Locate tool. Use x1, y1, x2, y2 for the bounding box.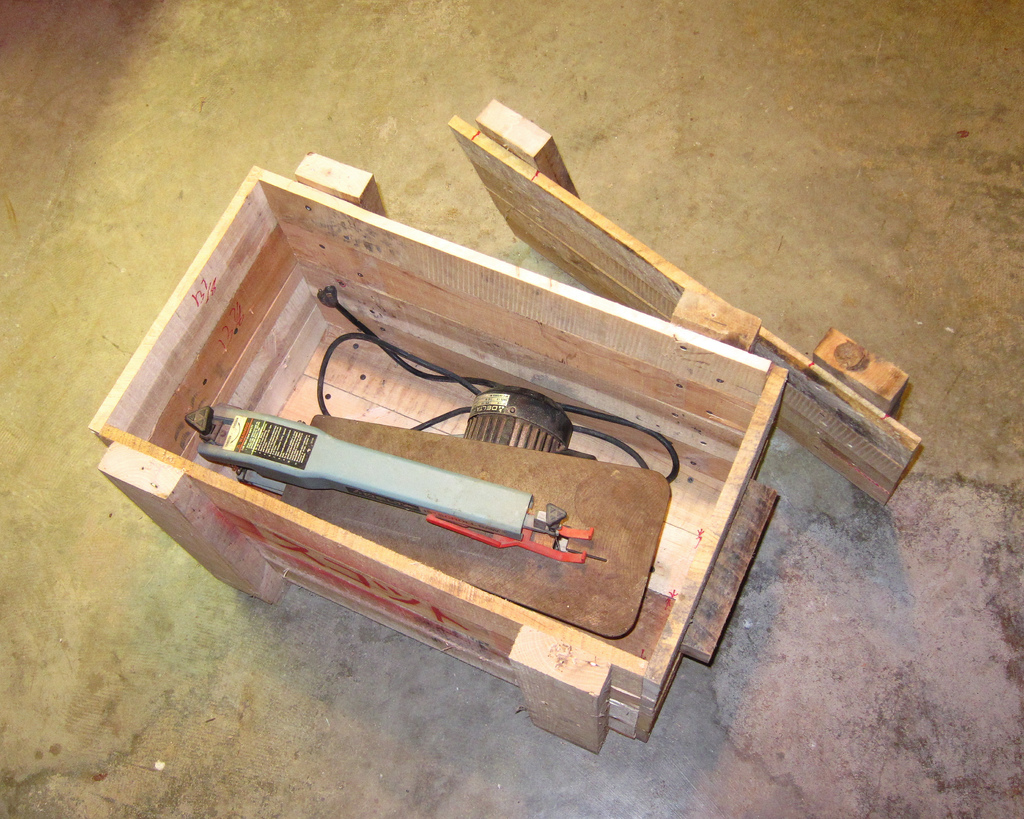
189, 404, 673, 638.
